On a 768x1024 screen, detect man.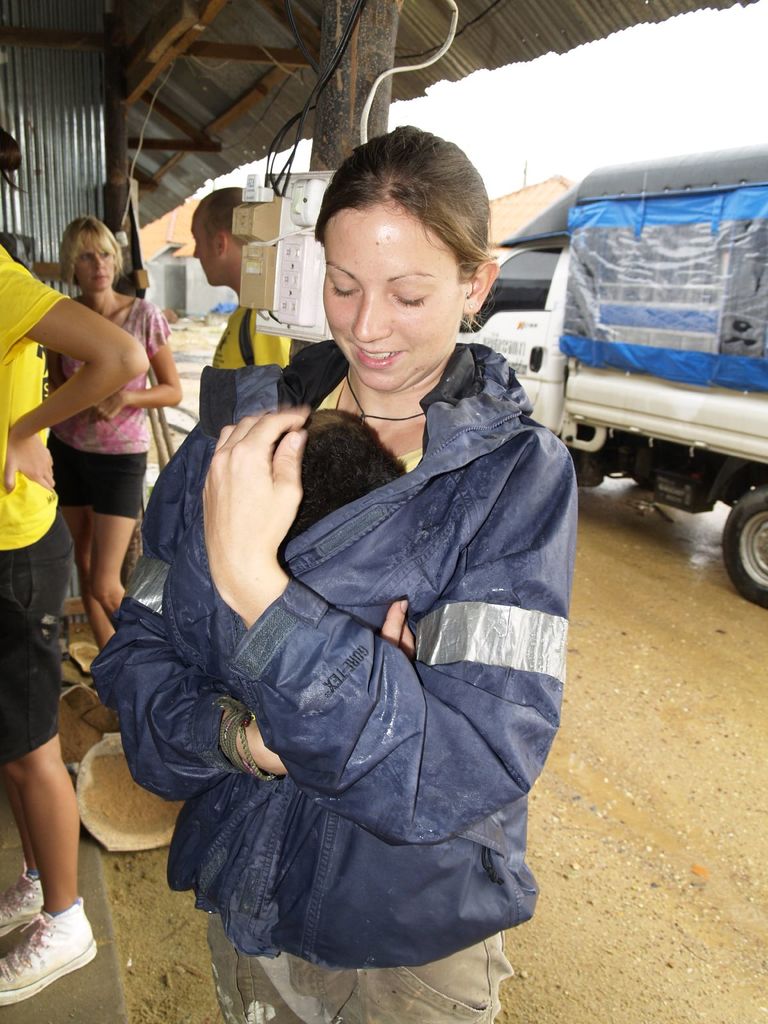
rect(193, 189, 291, 367).
